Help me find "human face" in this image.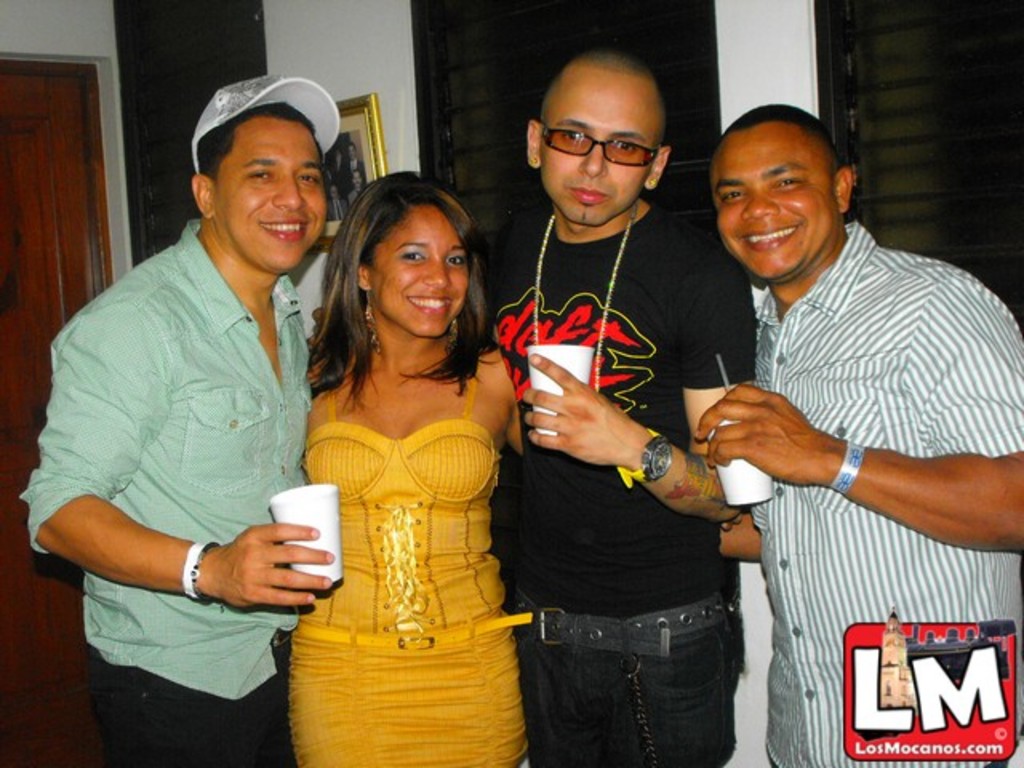
Found it: <region>539, 66, 659, 227</region>.
